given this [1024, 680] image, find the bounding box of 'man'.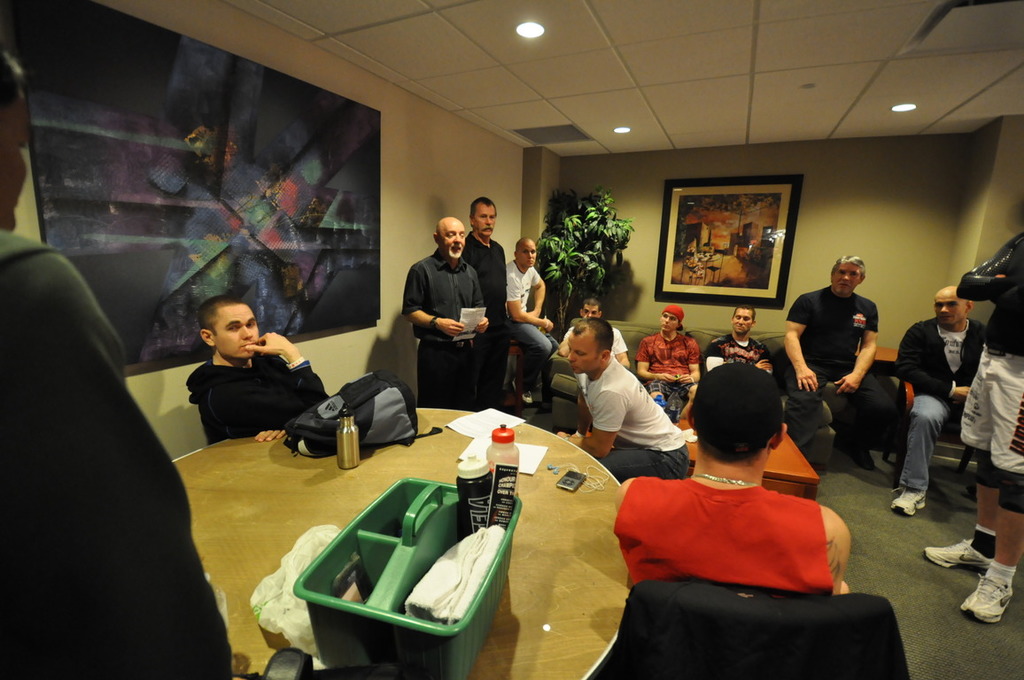
x1=188 y1=294 x2=325 y2=446.
